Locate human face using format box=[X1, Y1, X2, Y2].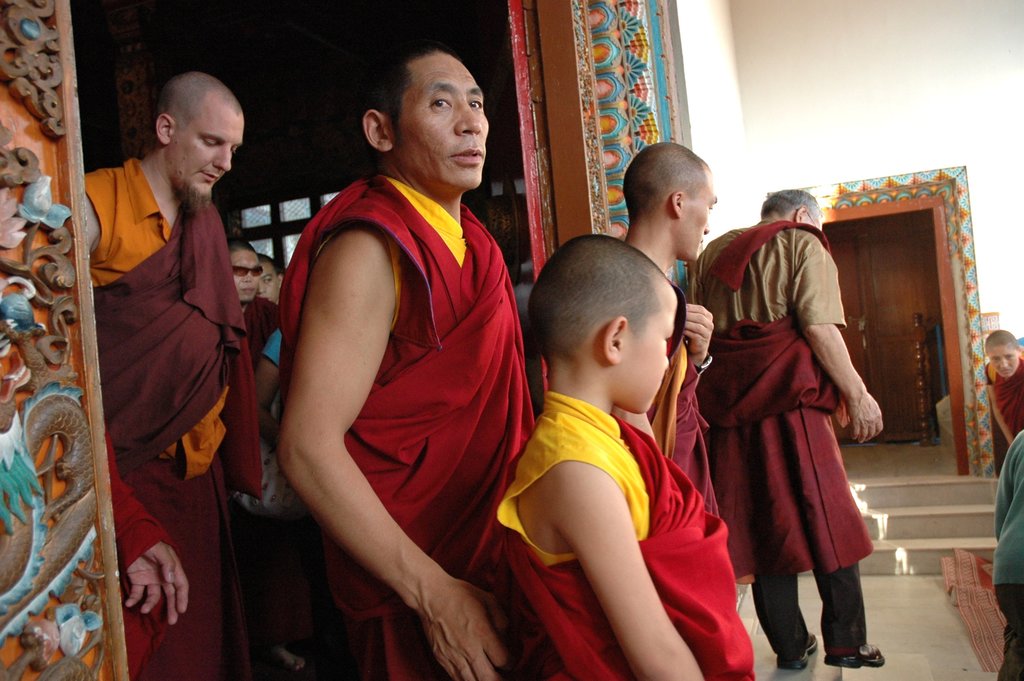
box=[261, 264, 280, 301].
